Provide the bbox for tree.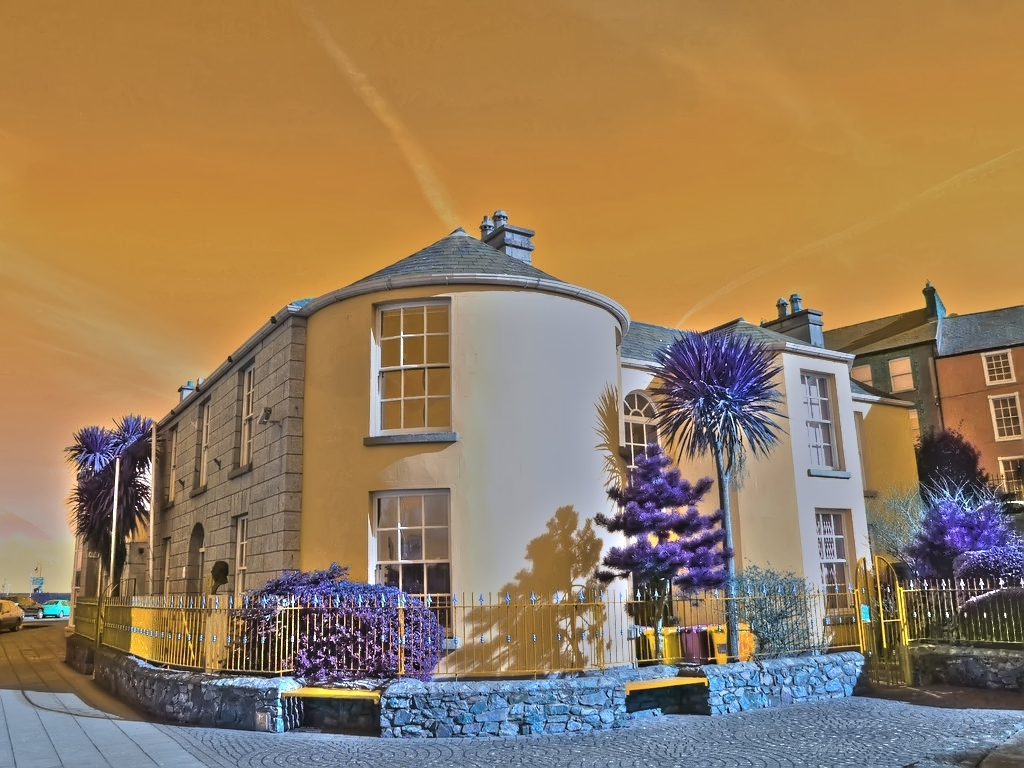
bbox(595, 437, 720, 637).
